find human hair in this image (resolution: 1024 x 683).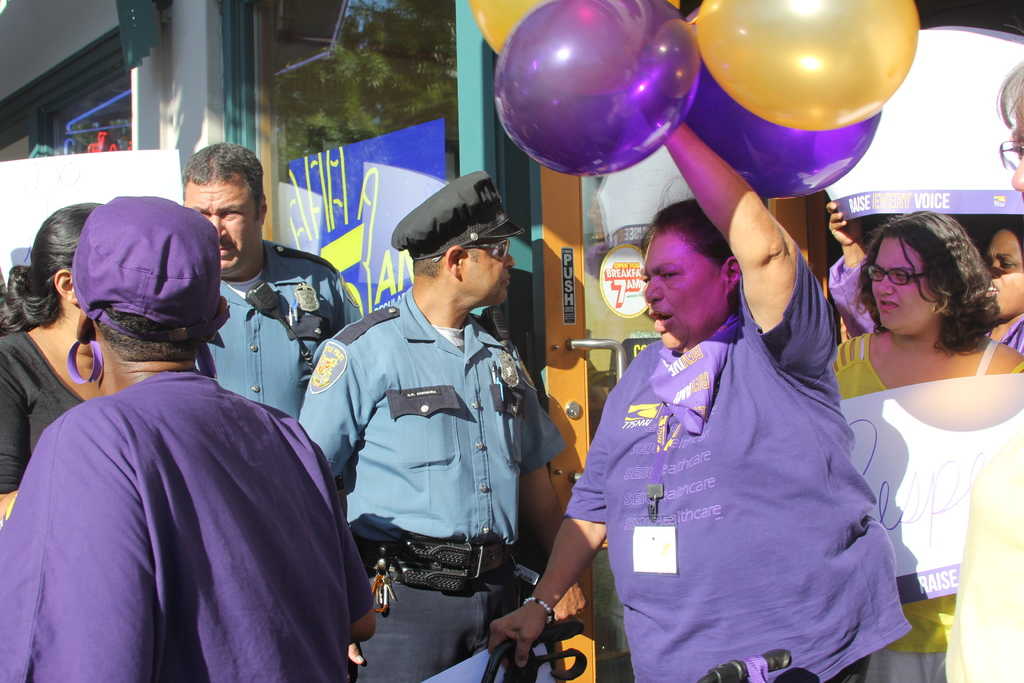
{"left": 836, "top": 218, "right": 985, "bottom": 371}.
